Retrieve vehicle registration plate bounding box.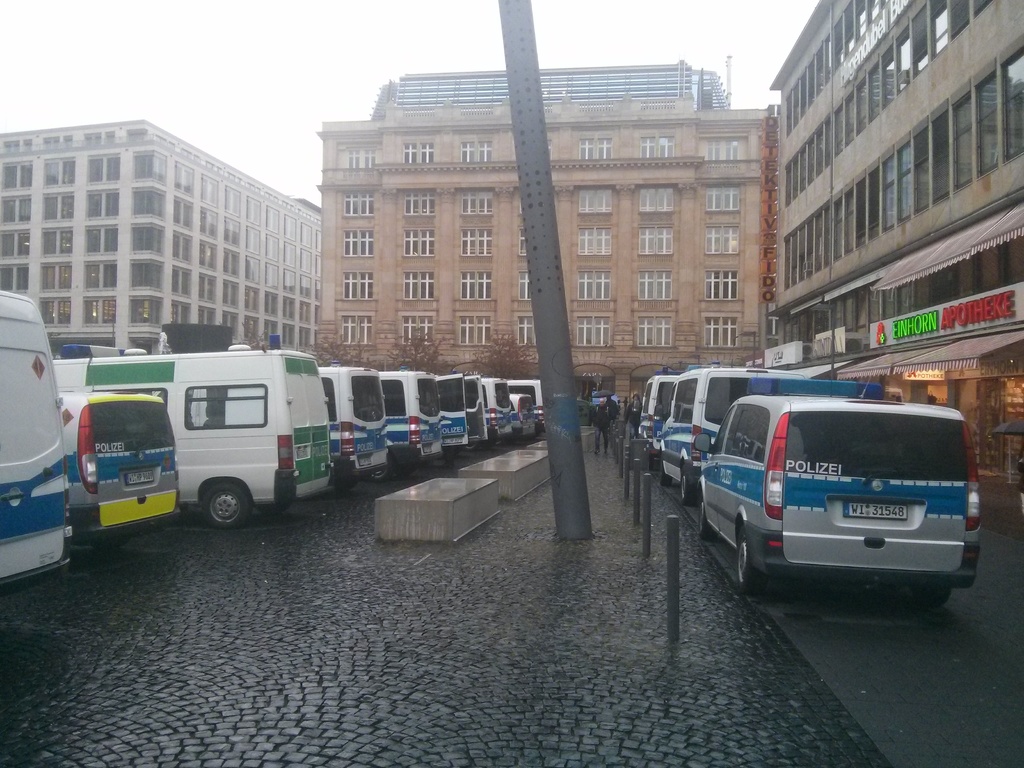
Bounding box: locate(842, 499, 912, 520).
